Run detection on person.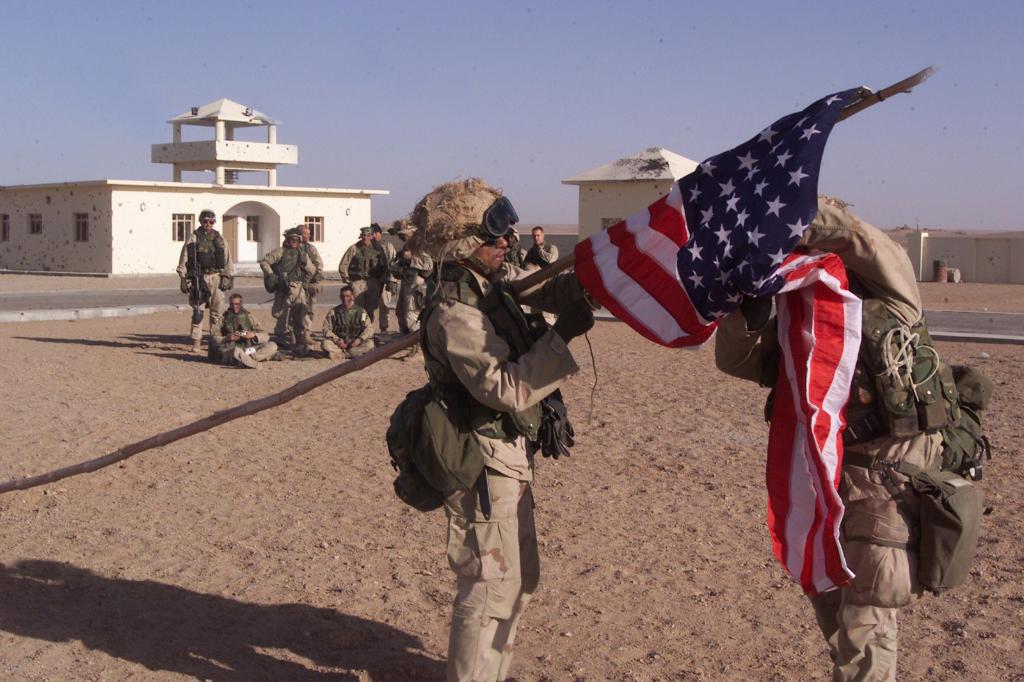
Result: pyautogui.locateOnScreen(260, 228, 316, 342).
